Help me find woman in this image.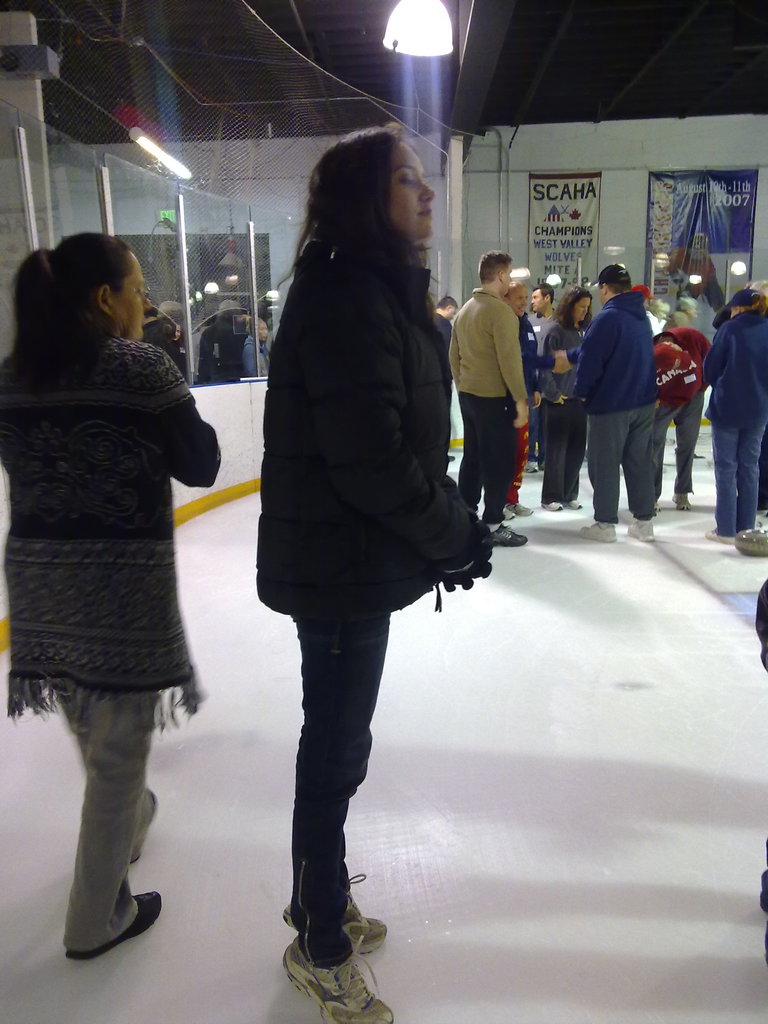
Found it: <region>231, 153, 493, 995</region>.
